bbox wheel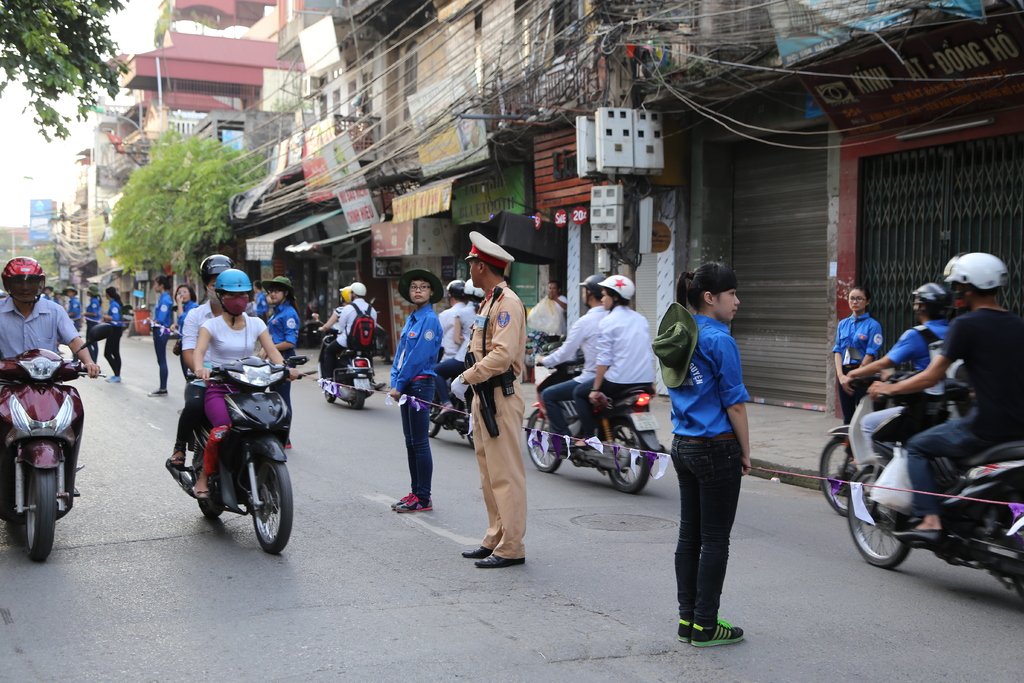
<box>522,409,567,477</box>
